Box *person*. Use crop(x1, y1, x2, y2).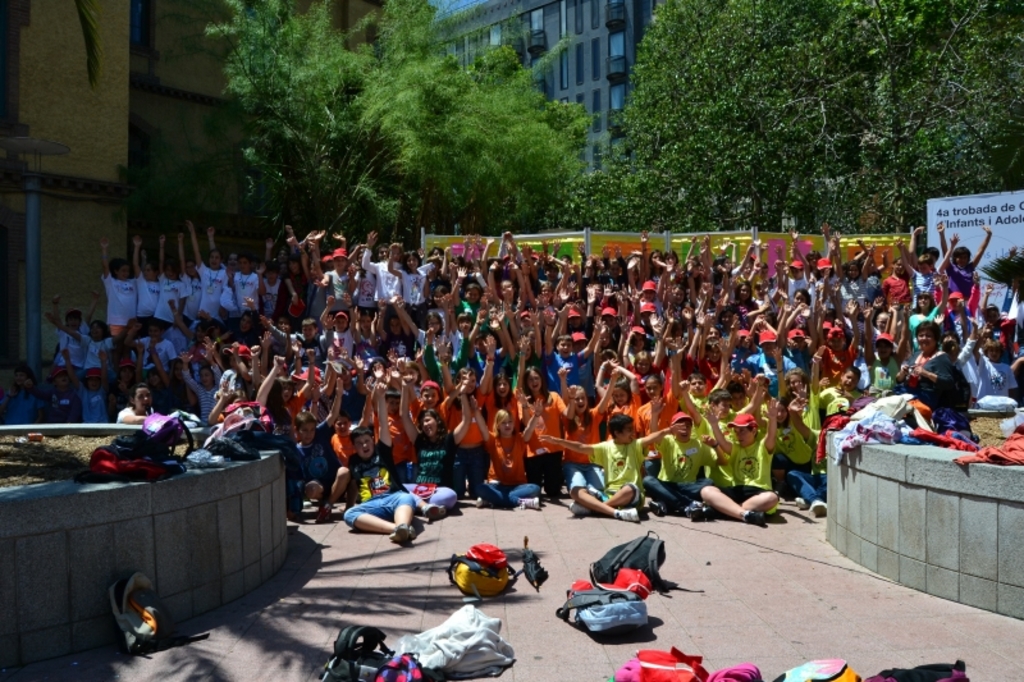
crop(381, 234, 430, 315).
